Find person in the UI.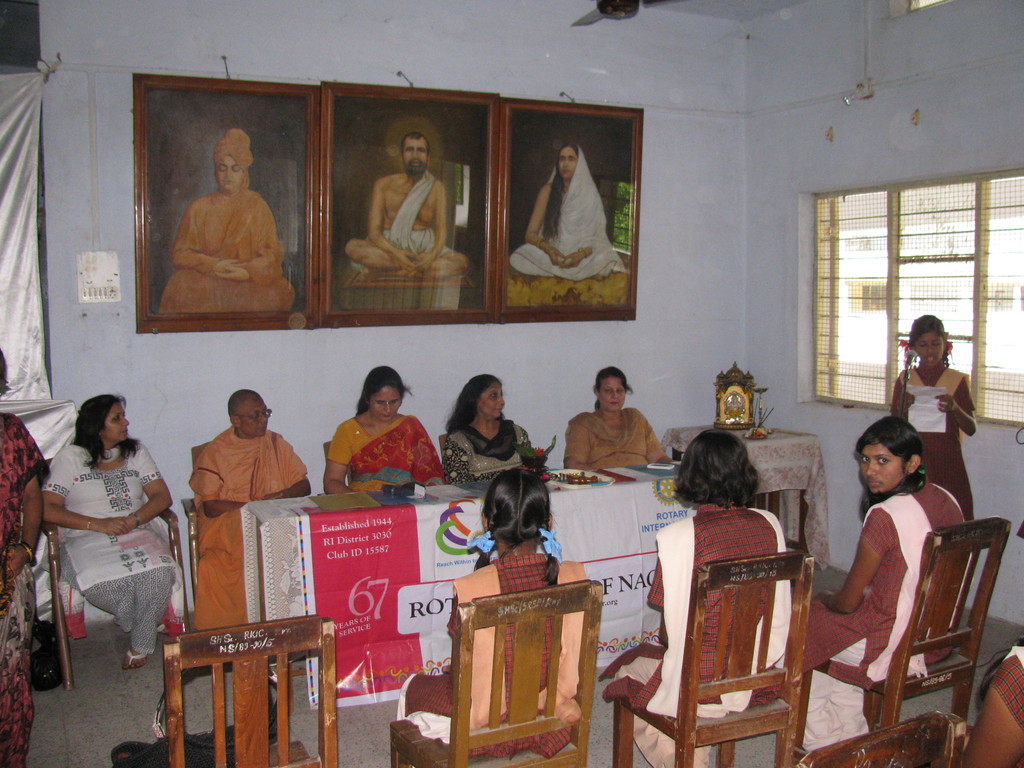
UI element at 47 396 180 666.
